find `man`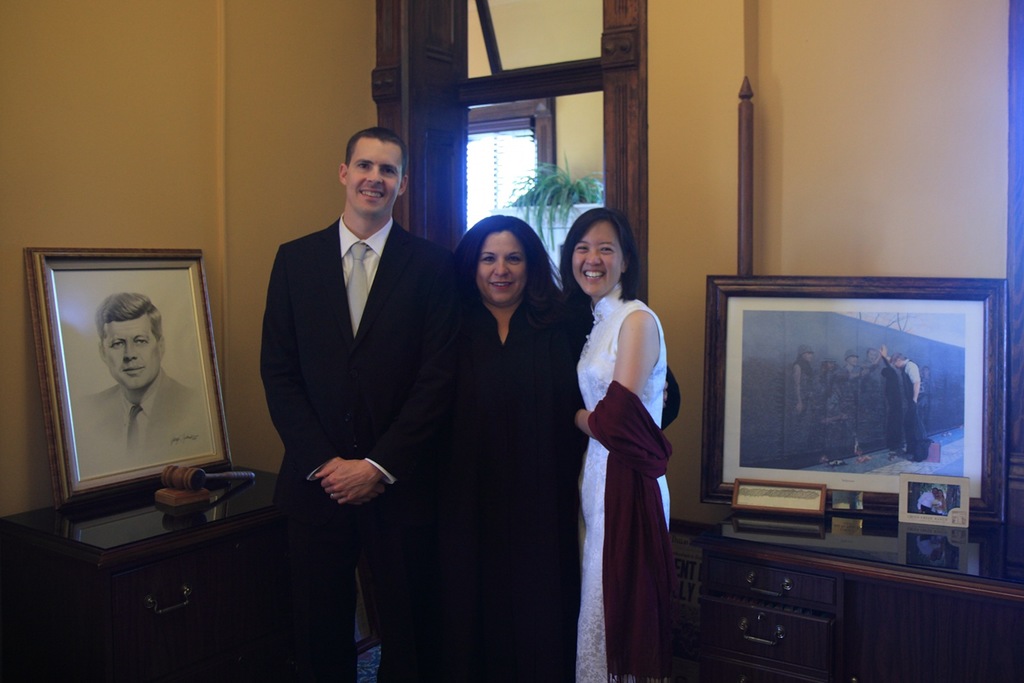
(878,344,931,458)
